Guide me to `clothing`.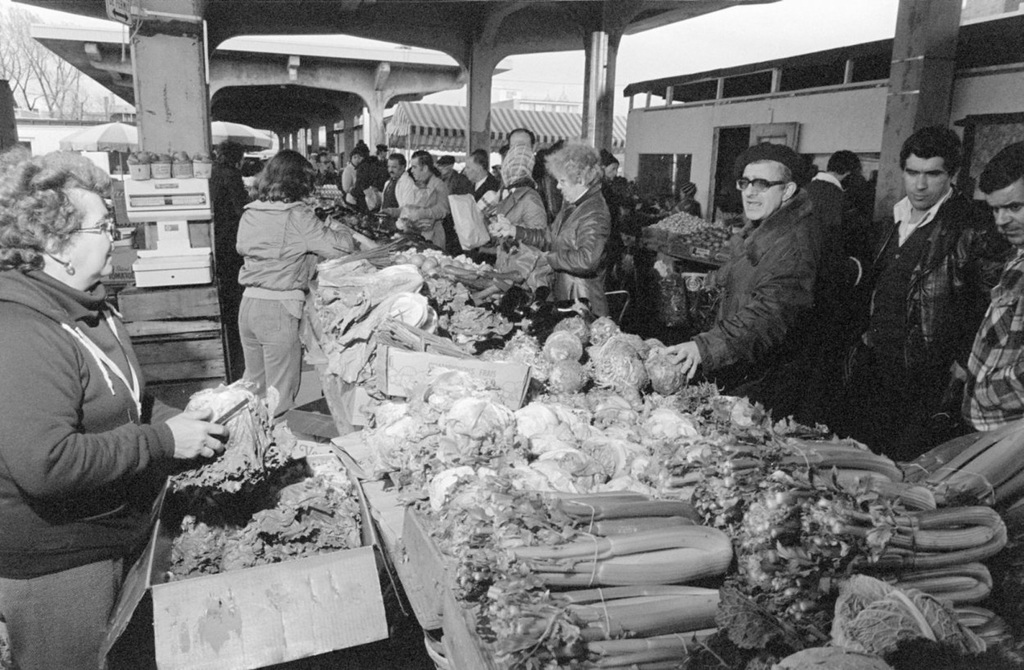
Guidance: [205, 157, 254, 374].
